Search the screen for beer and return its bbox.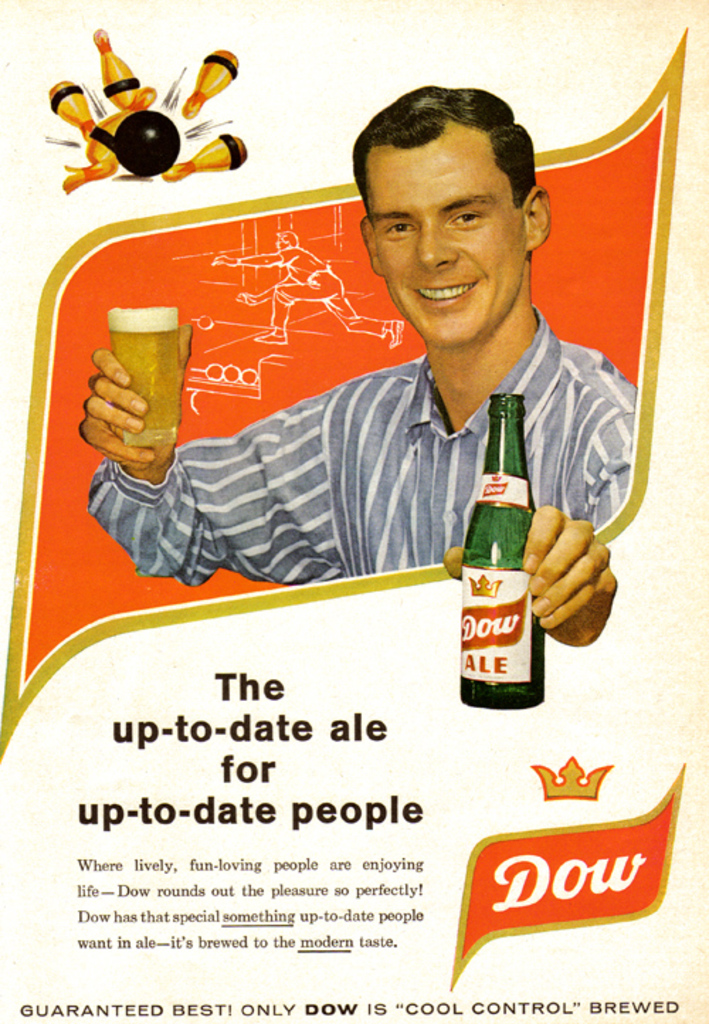
Found: select_region(106, 299, 187, 452).
